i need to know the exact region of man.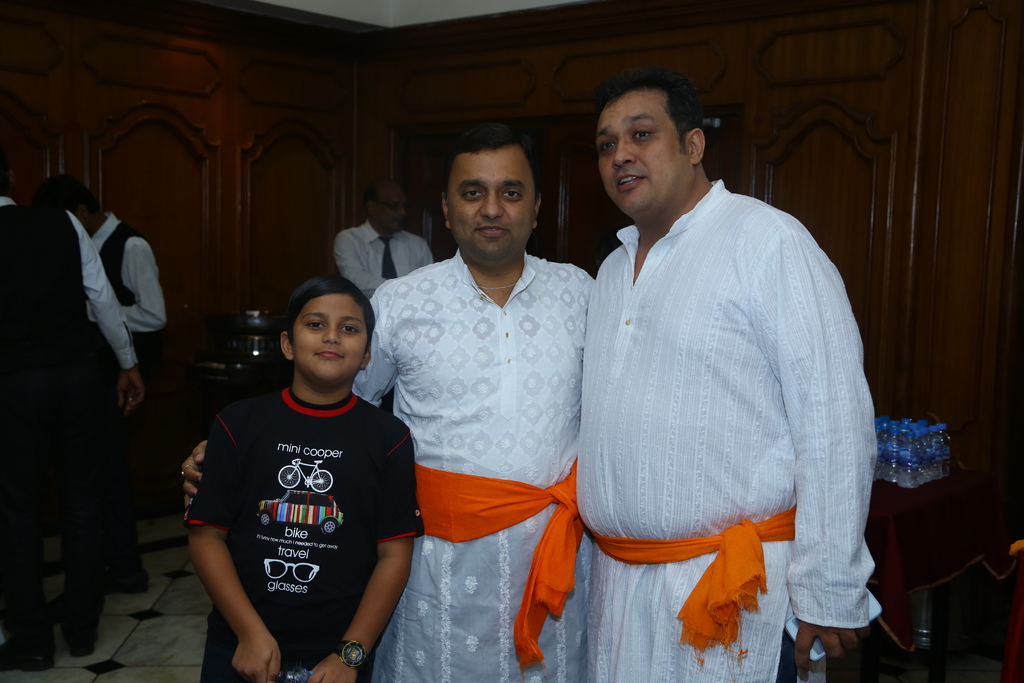
Region: <region>43, 177, 170, 598</region>.
